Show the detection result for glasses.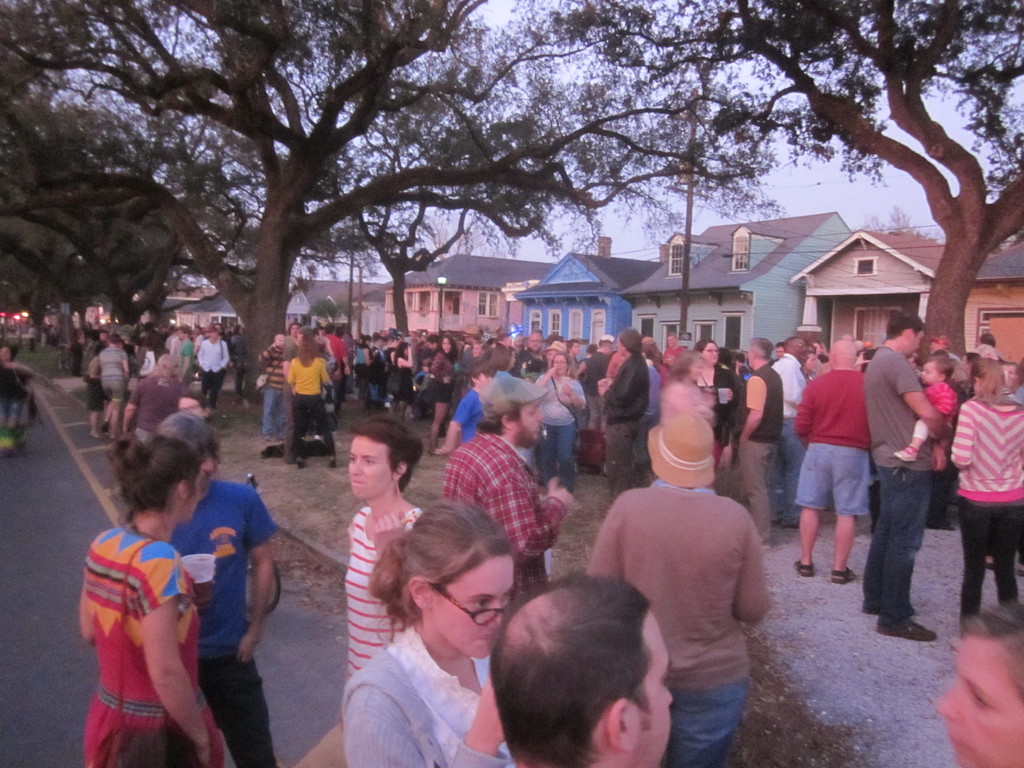
{"x1": 701, "y1": 347, "x2": 721, "y2": 356}.
